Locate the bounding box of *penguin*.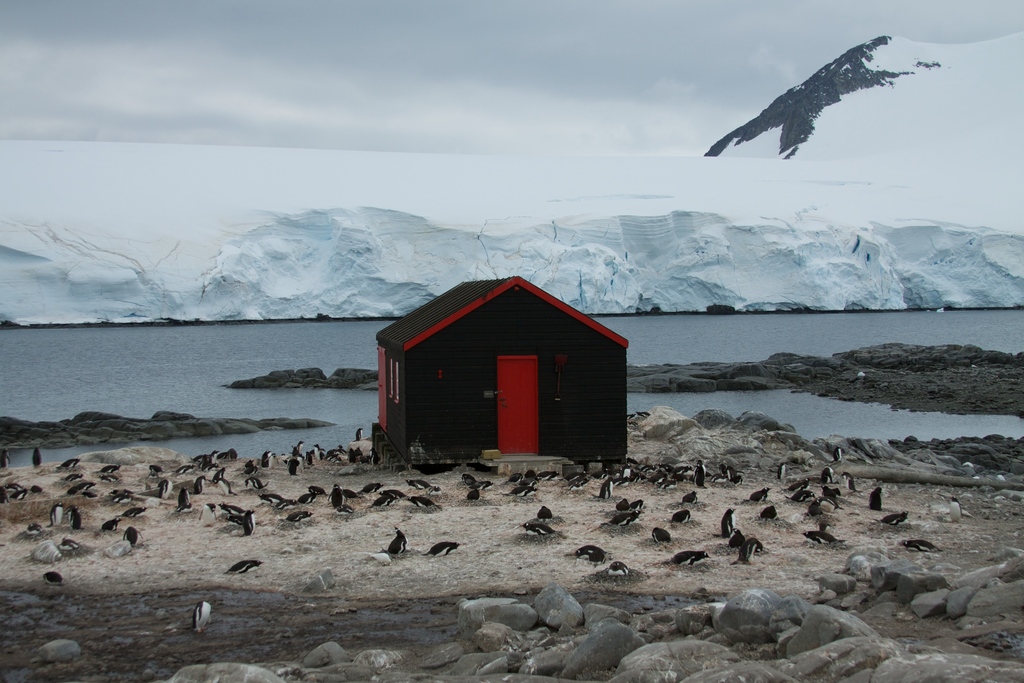
Bounding box: Rect(99, 518, 120, 536).
